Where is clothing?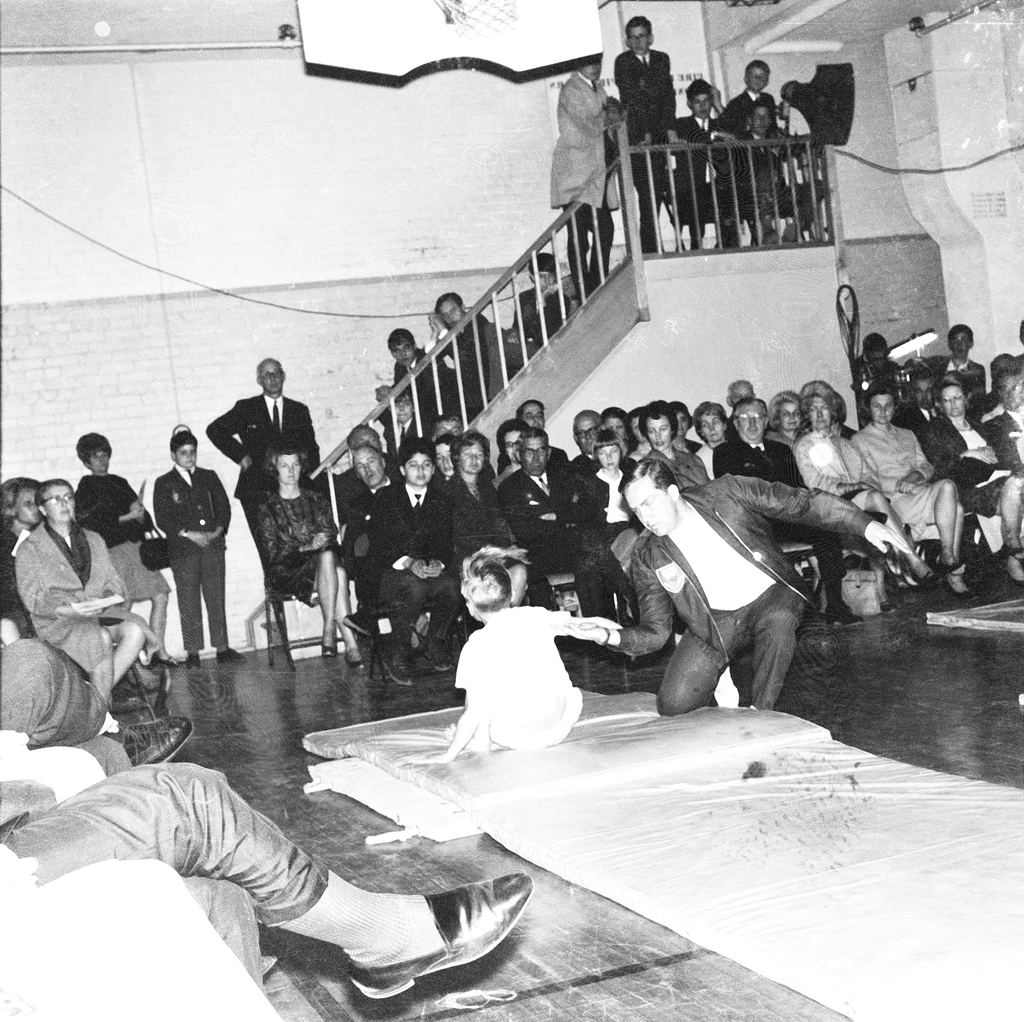
bbox(0, 520, 27, 618).
